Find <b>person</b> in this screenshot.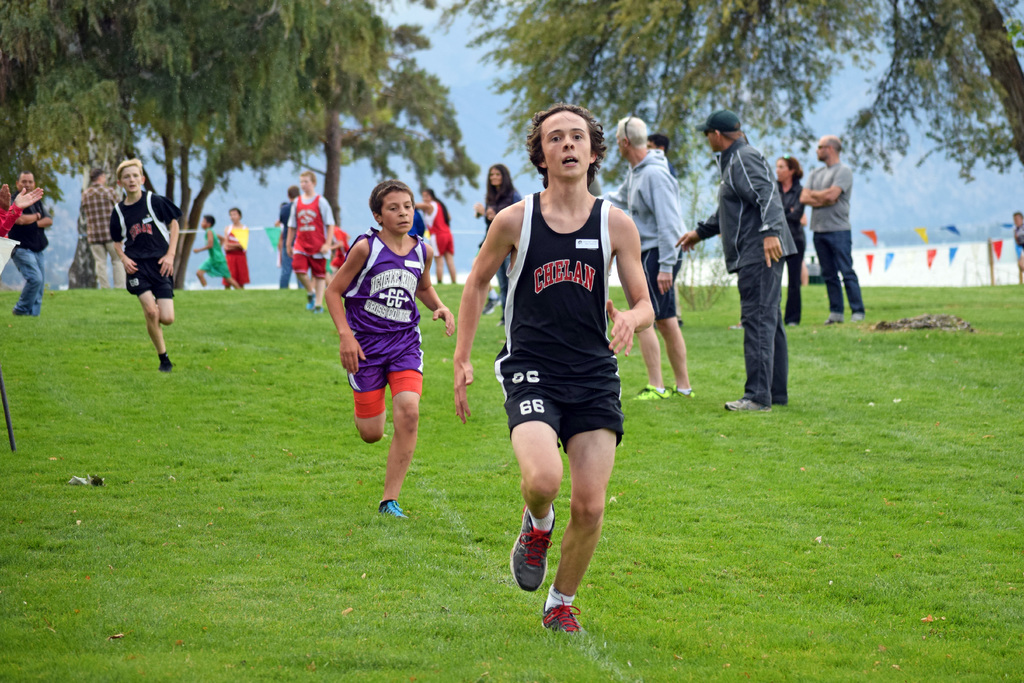
The bounding box for <b>person</b> is <box>218,208,248,289</box>.
